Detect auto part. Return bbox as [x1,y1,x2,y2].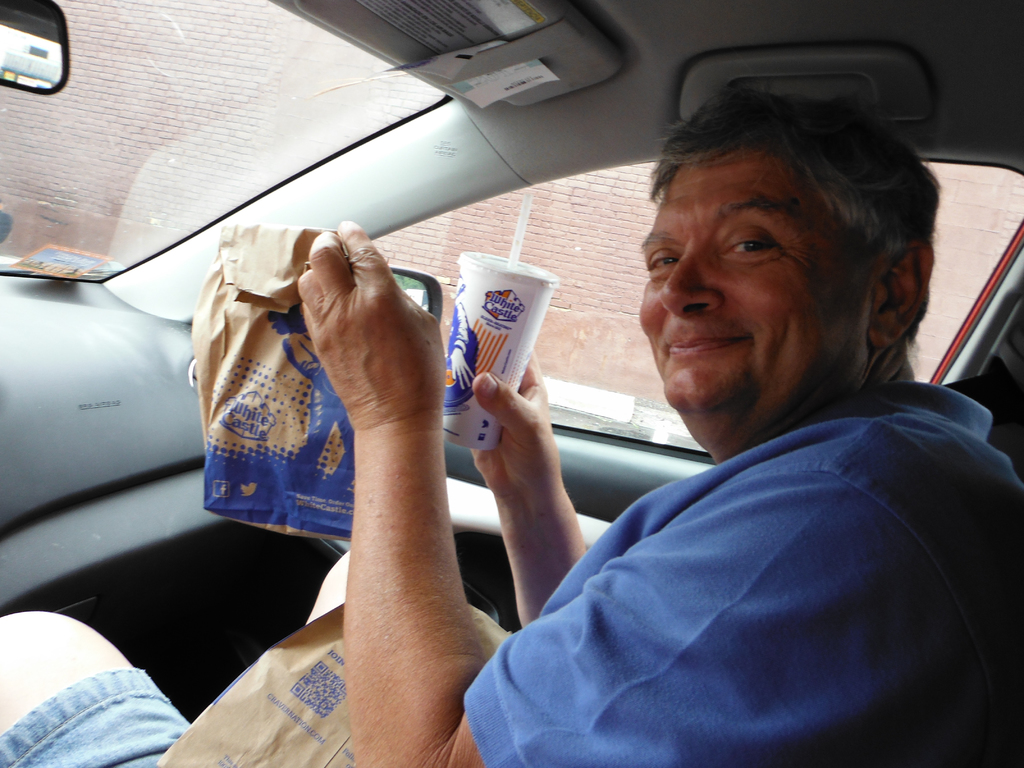
[0,0,463,301].
